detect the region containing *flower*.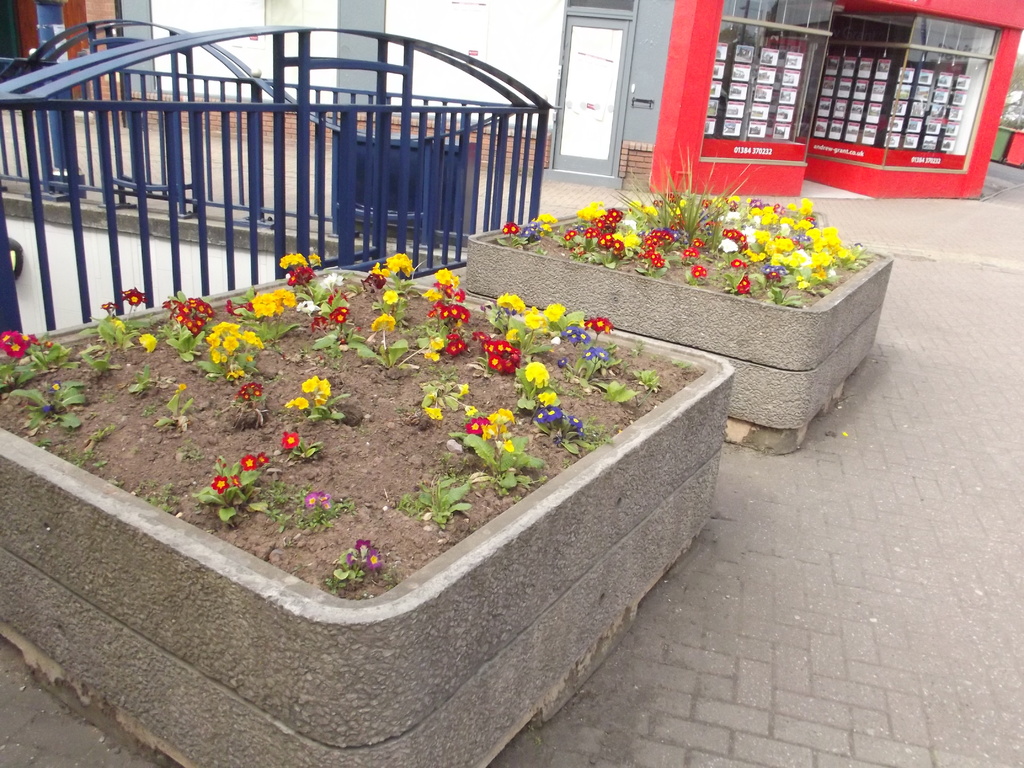
l=557, t=358, r=567, b=368.
